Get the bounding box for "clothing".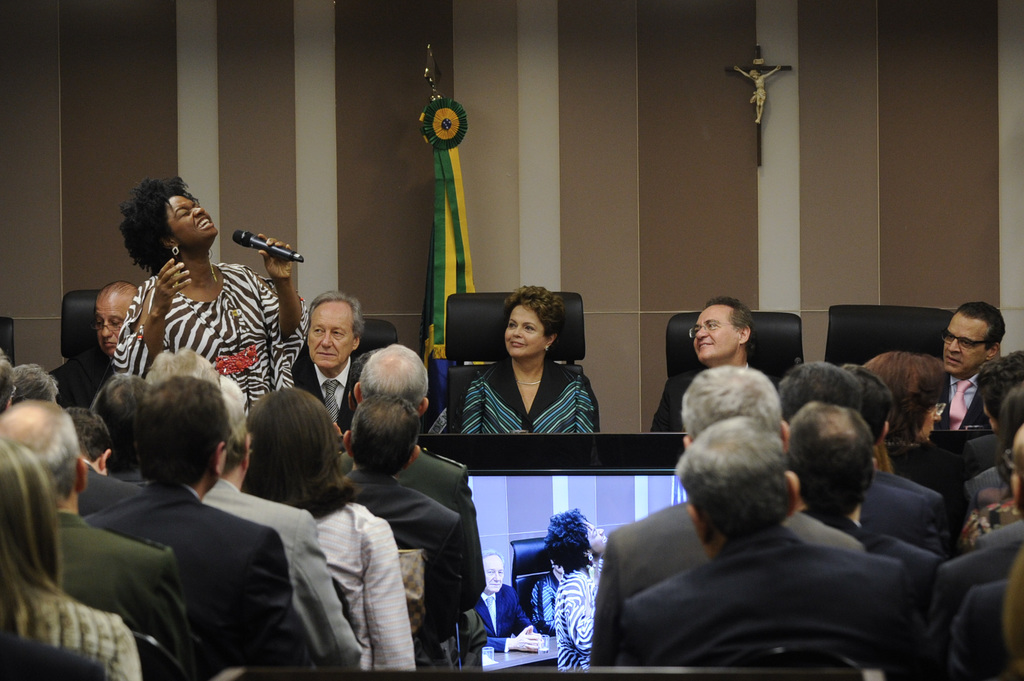
[588,511,883,668].
